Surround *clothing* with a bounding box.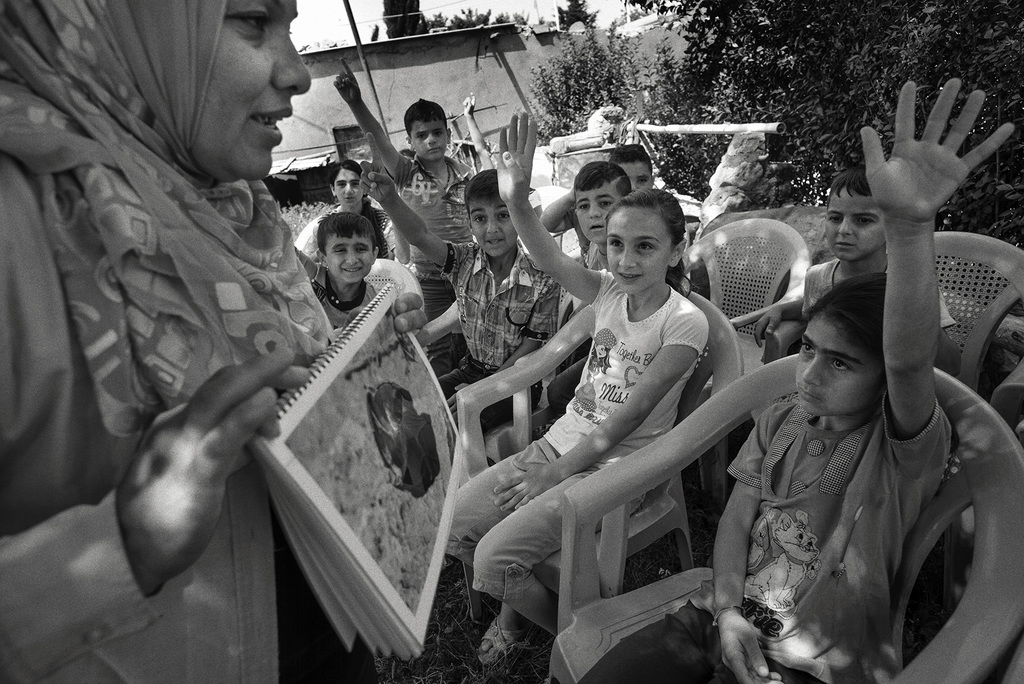
(left=701, top=312, right=988, bottom=683).
